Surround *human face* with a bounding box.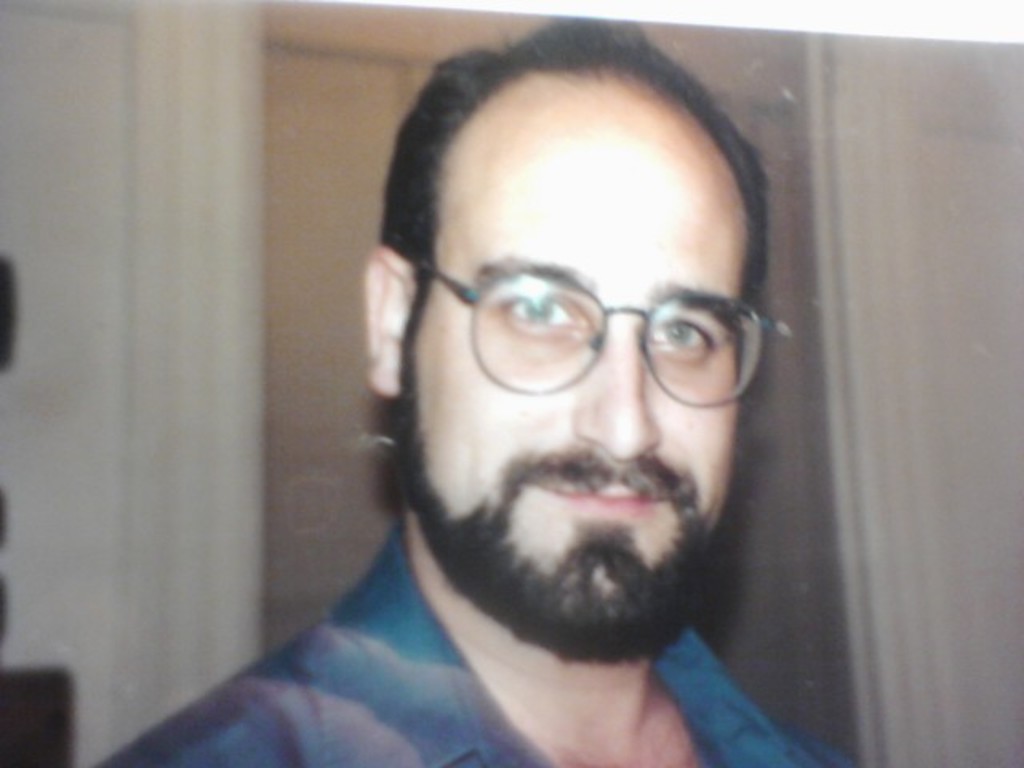
<region>406, 83, 744, 605</region>.
